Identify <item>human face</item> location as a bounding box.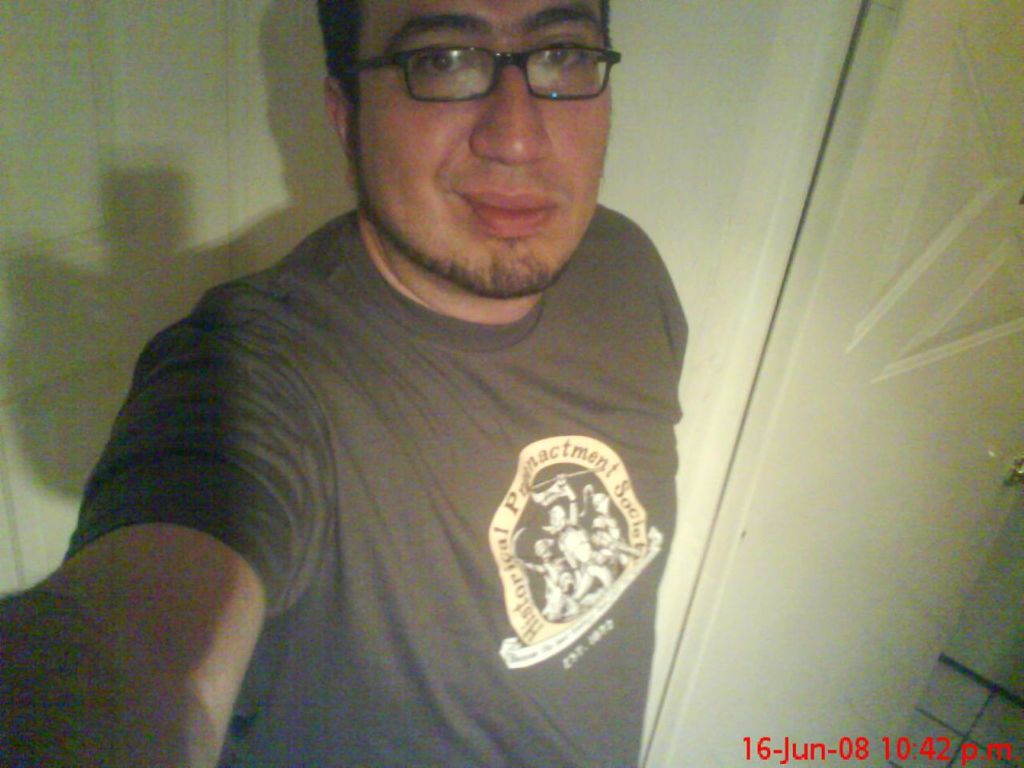
[356, 0, 611, 299].
